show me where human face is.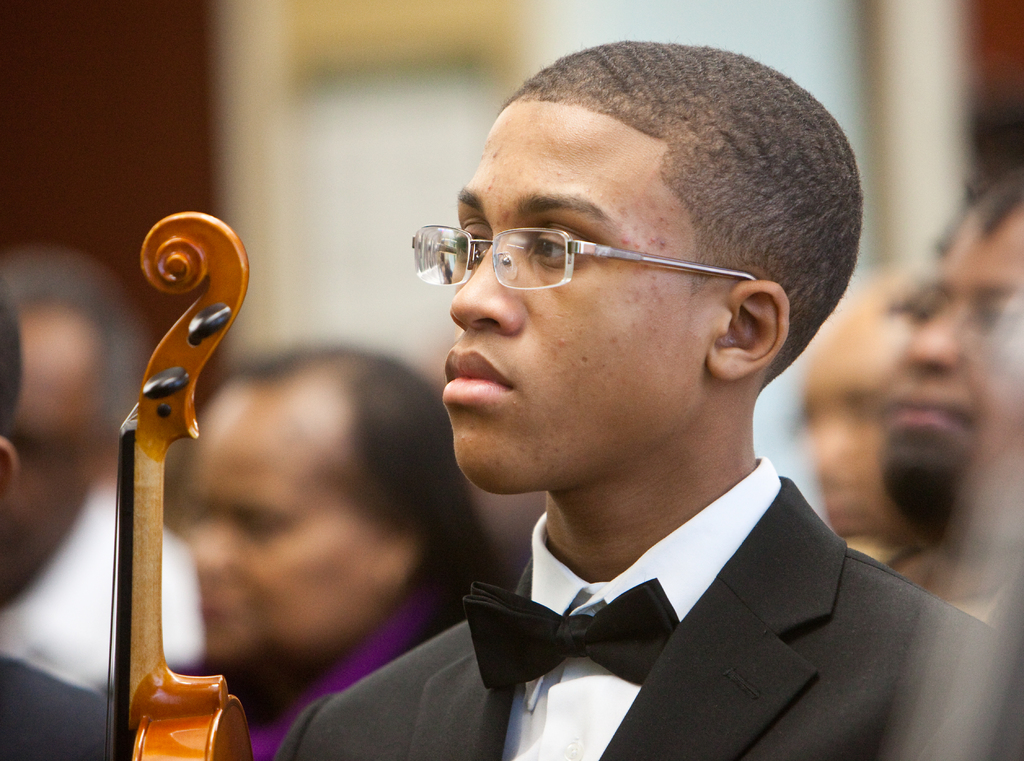
human face is at {"left": 183, "top": 396, "right": 368, "bottom": 660}.
